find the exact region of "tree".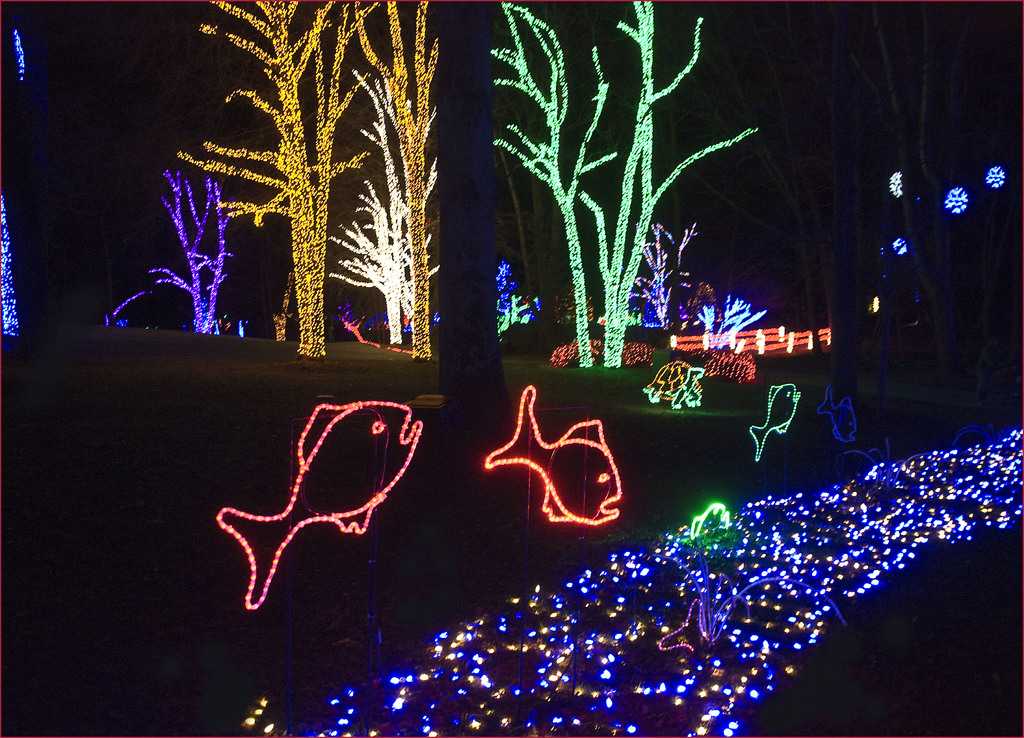
Exact region: left=481, top=0, right=761, bottom=388.
